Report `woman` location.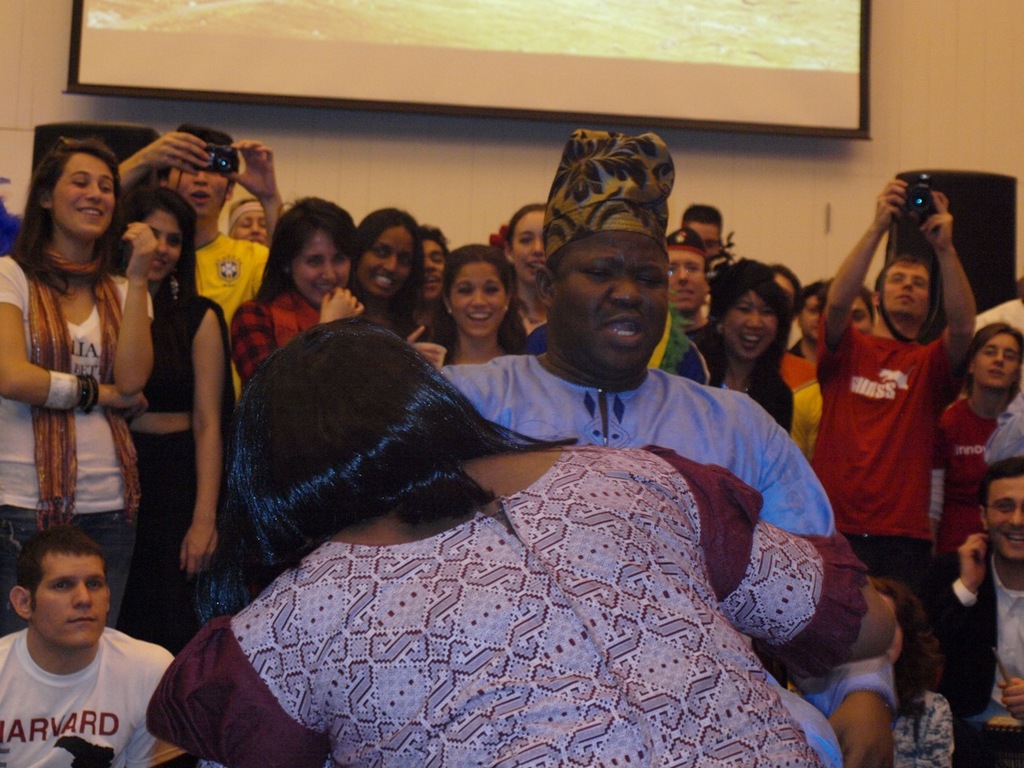
Report: 667 271 798 438.
